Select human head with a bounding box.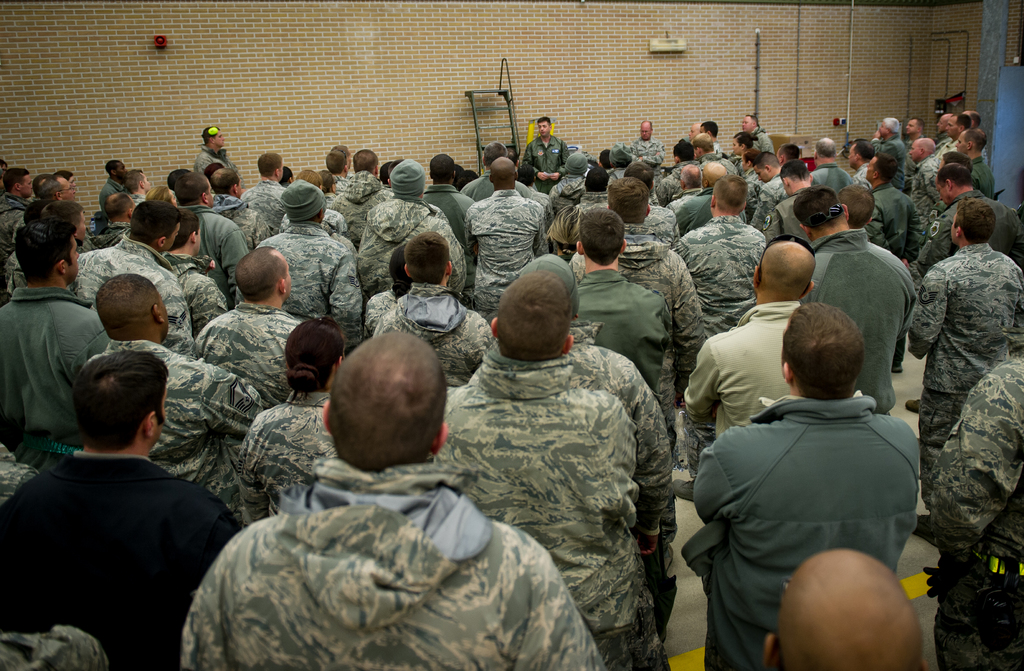
[105,161,124,182].
